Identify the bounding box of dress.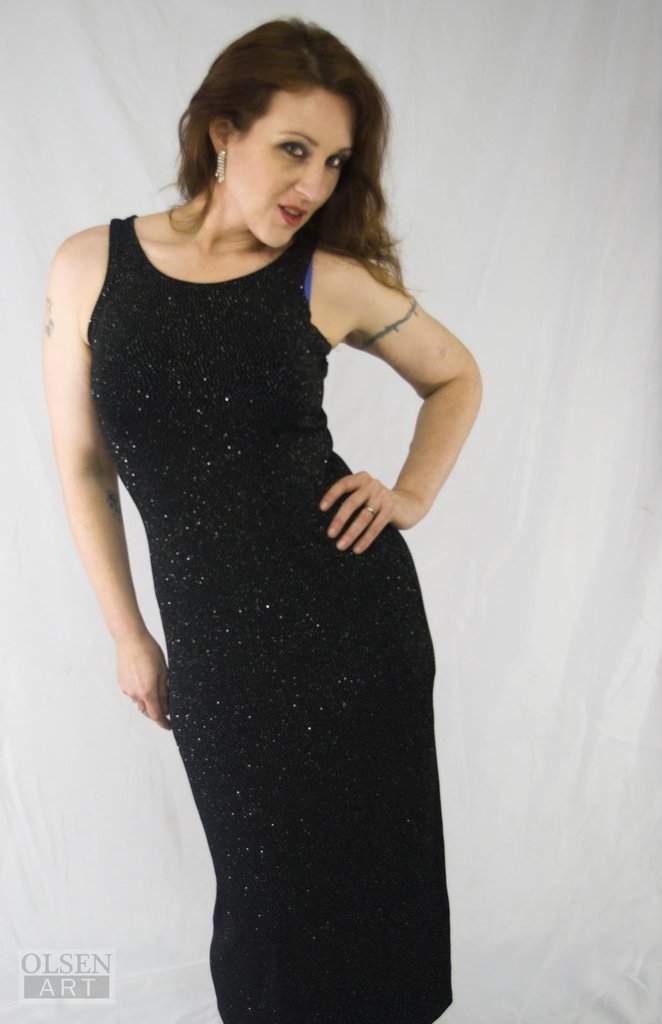
86, 211, 457, 1023.
